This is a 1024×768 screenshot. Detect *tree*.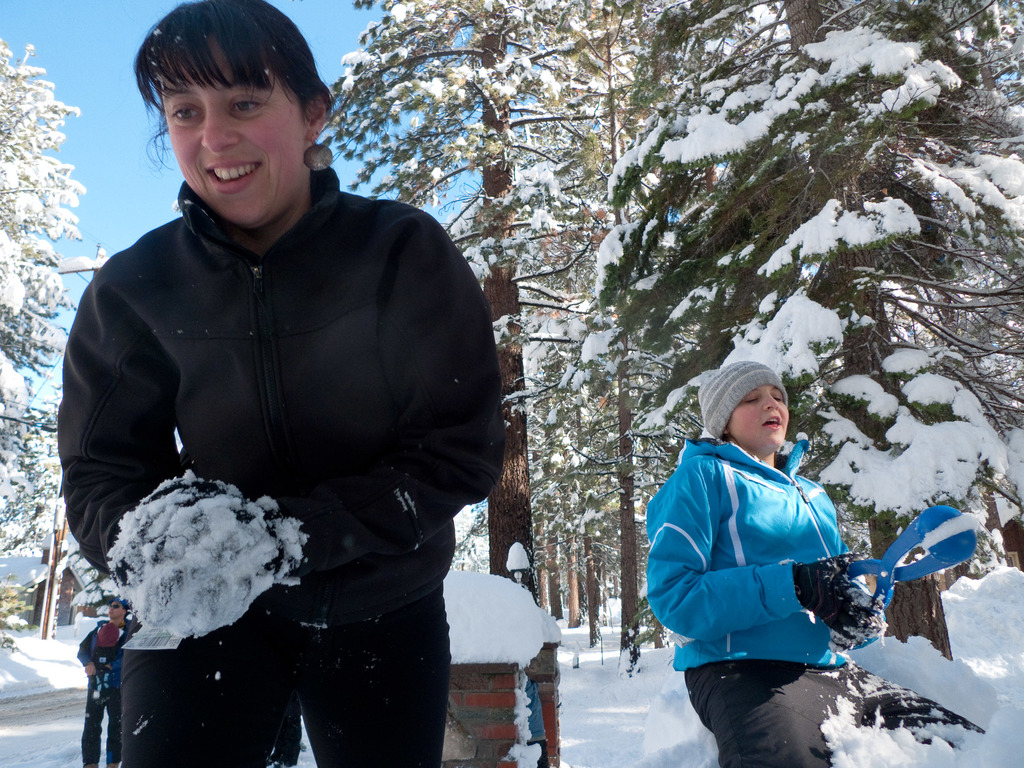
(left=0, top=38, right=80, bottom=561).
